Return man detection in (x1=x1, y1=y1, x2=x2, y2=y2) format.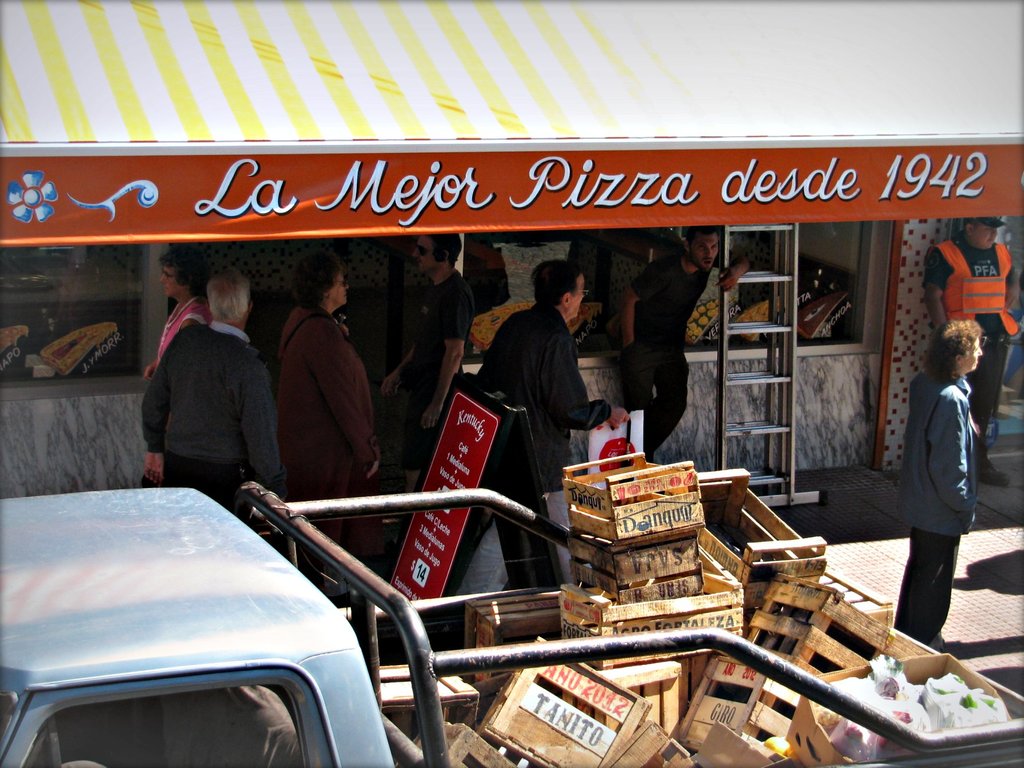
(x1=895, y1=312, x2=981, y2=648).
